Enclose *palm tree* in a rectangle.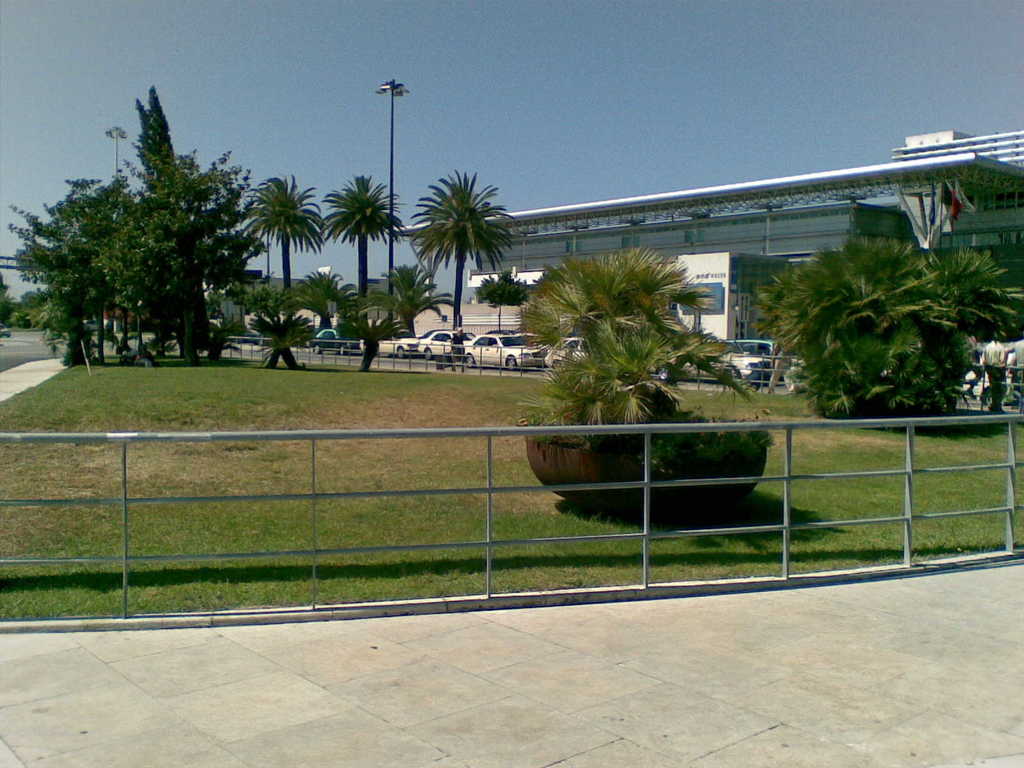
l=250, t=179, r=319, b=332.
